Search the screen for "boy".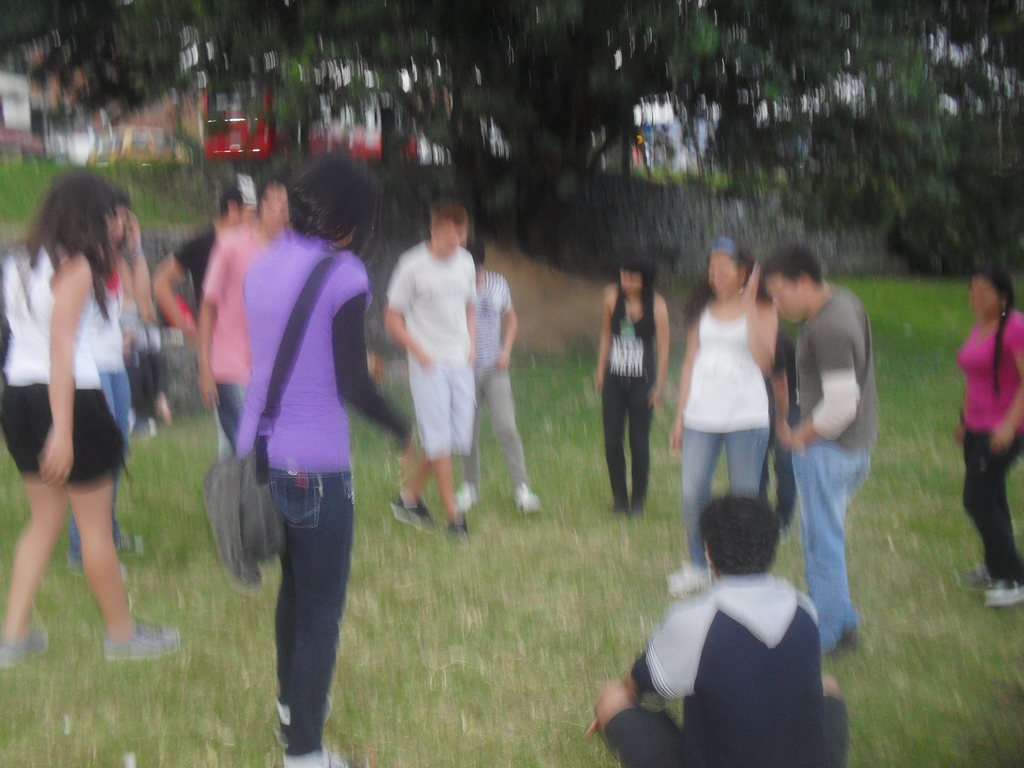
Found at Rect(380, 209, 490, 547).
